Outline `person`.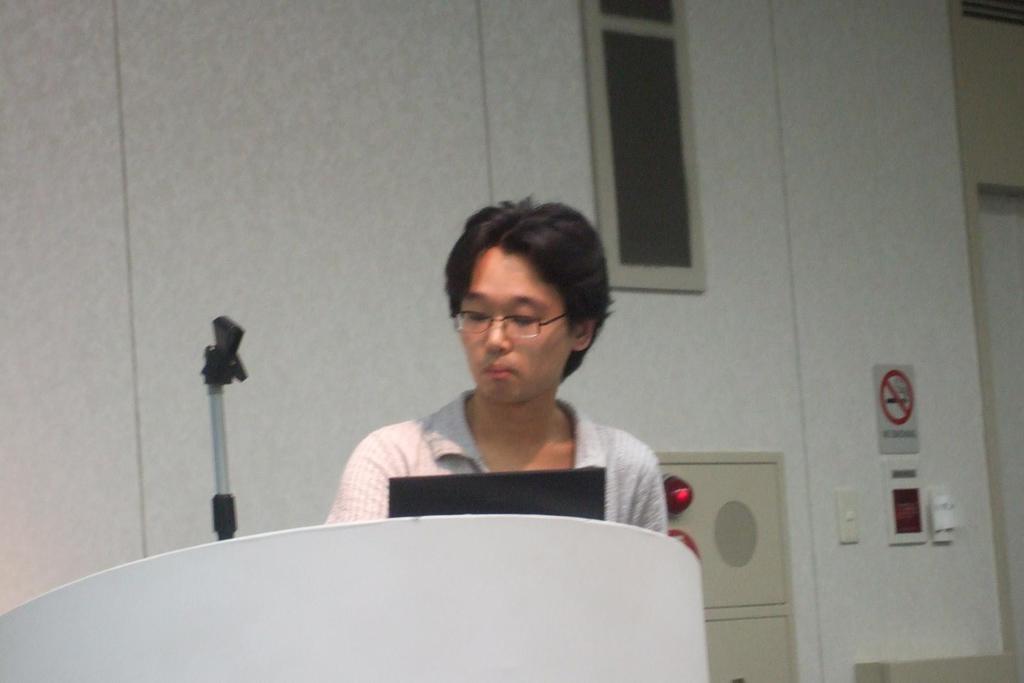
Outline: pyautogui.locateOnScreen(318, 191, 671, 538).
